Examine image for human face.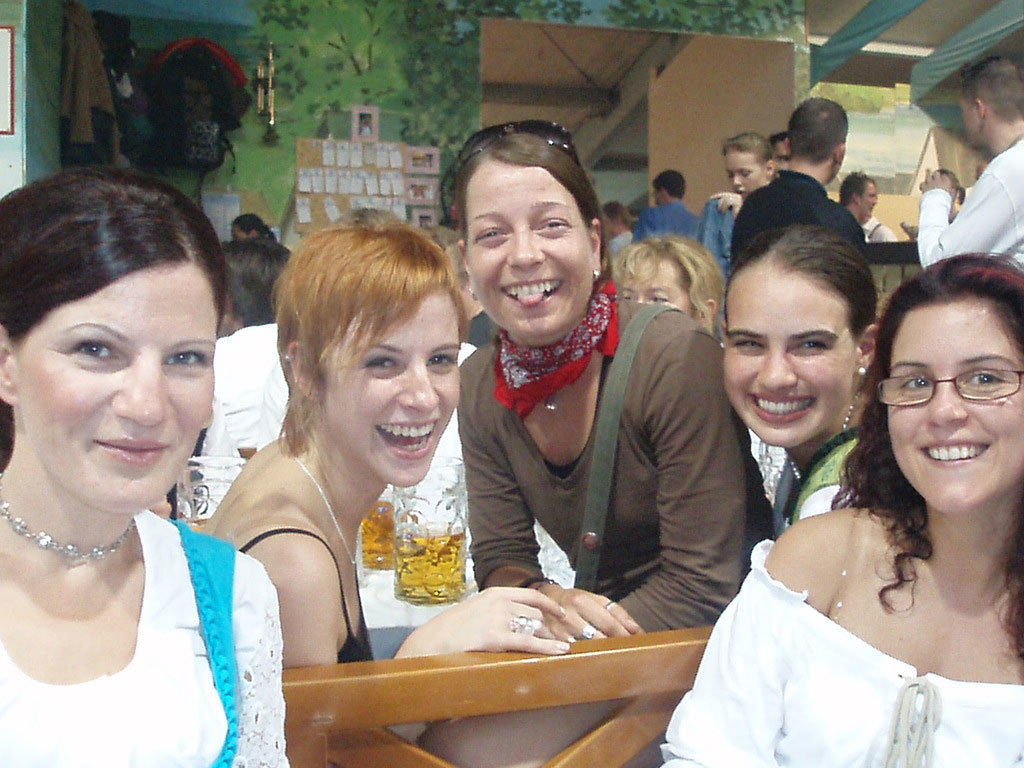
Examination result: BBox(724, 146, 767, 198).
